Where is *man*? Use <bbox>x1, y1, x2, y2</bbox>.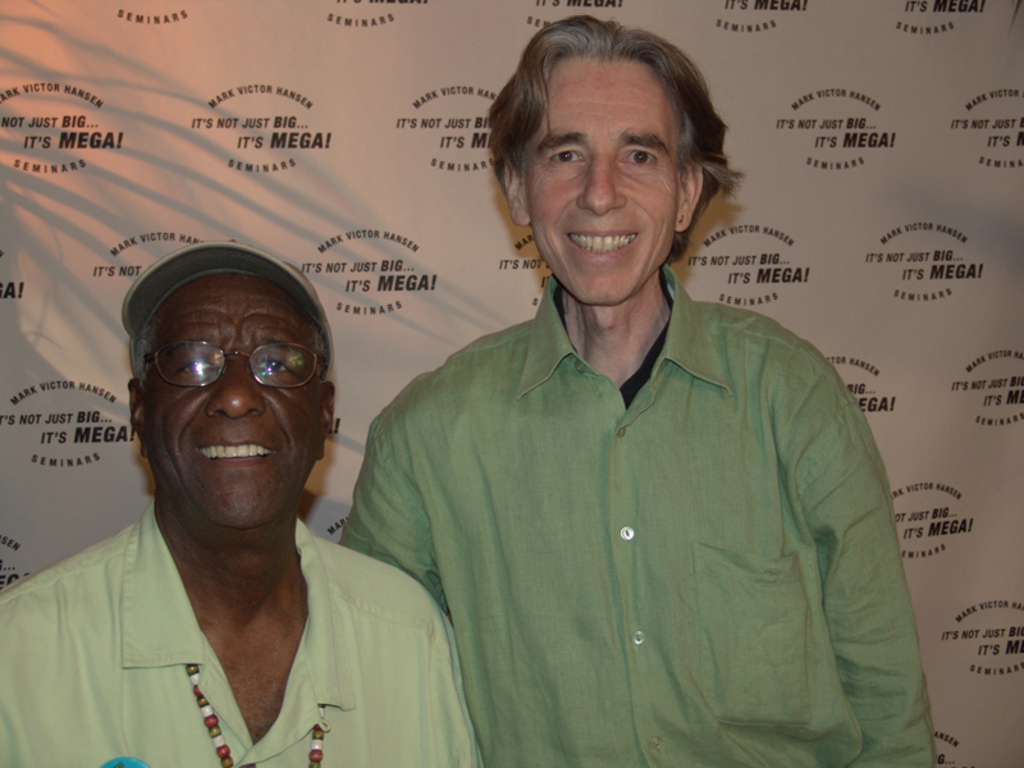
<bbox>19, 220, 462, 755</bbox>.
